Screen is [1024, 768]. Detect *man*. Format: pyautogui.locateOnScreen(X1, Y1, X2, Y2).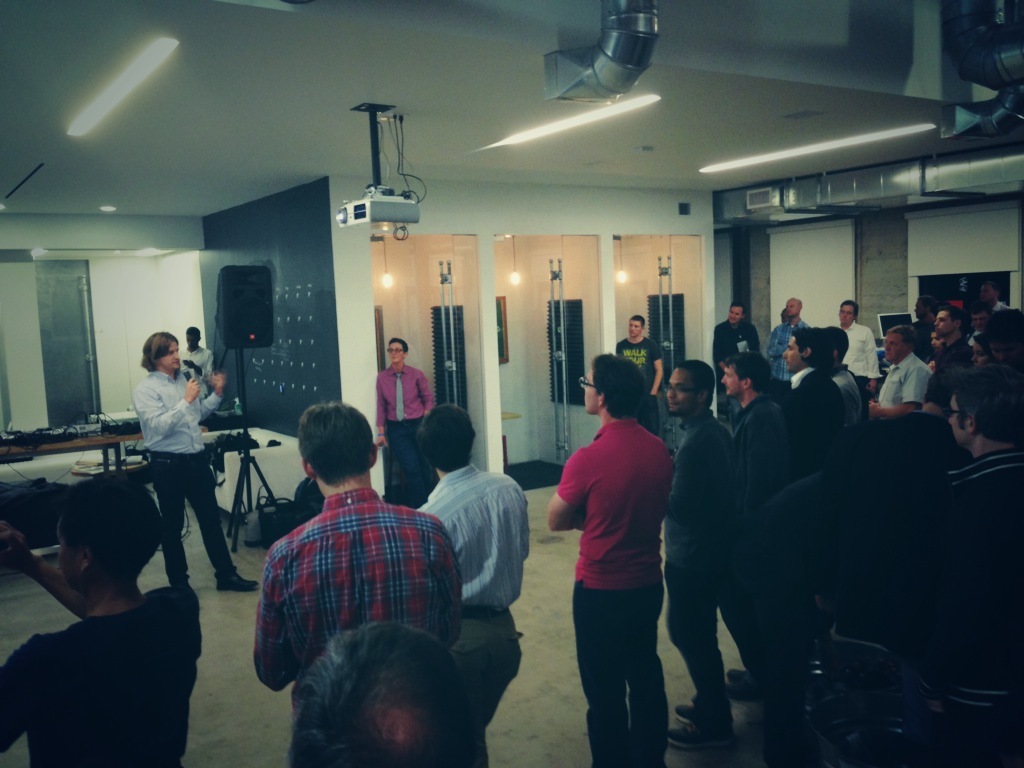
pyautogui.locateOnScreen(366, 334, 437, 501).
